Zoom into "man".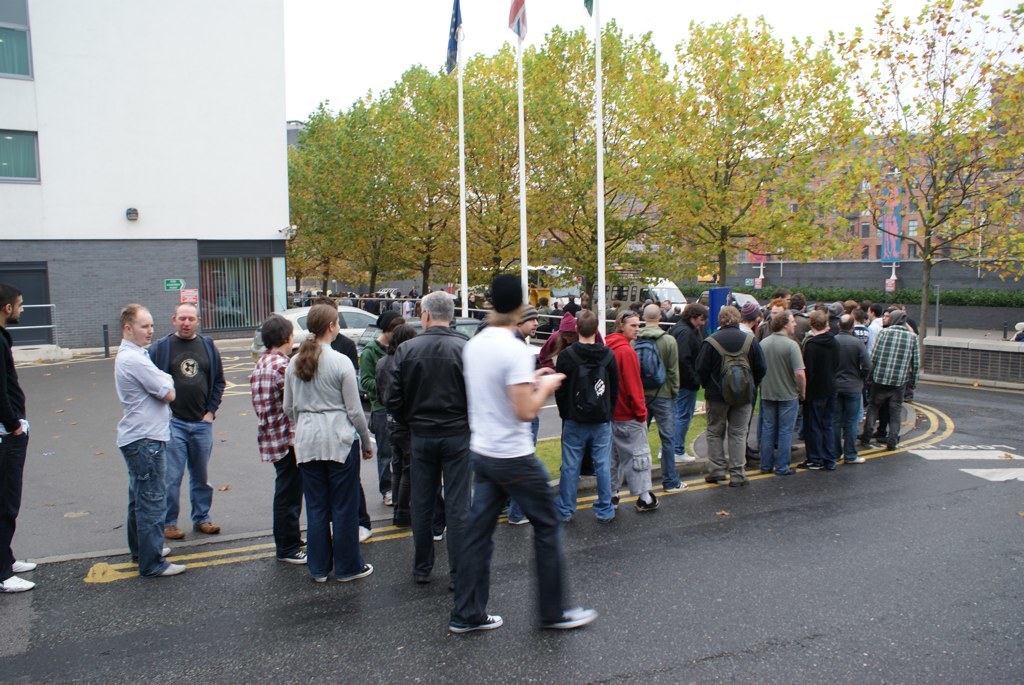
Zoom target: bbox=[439, 277, 587, 639].
